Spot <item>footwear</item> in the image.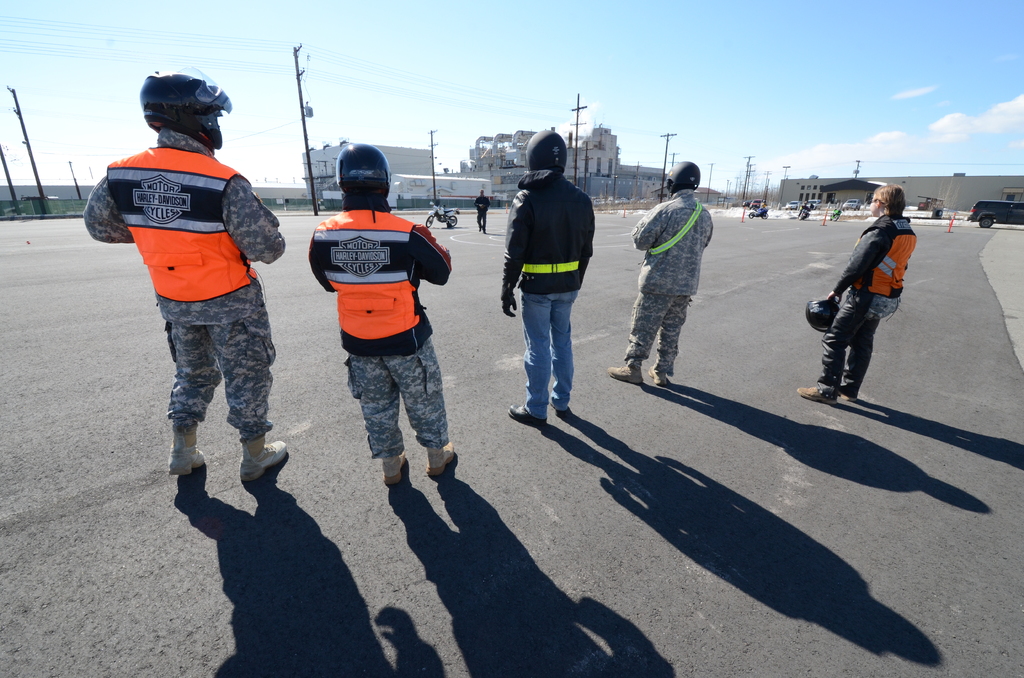
<item>footwear</item> found at x1=239, y1=427, x2=291, y2=483.
